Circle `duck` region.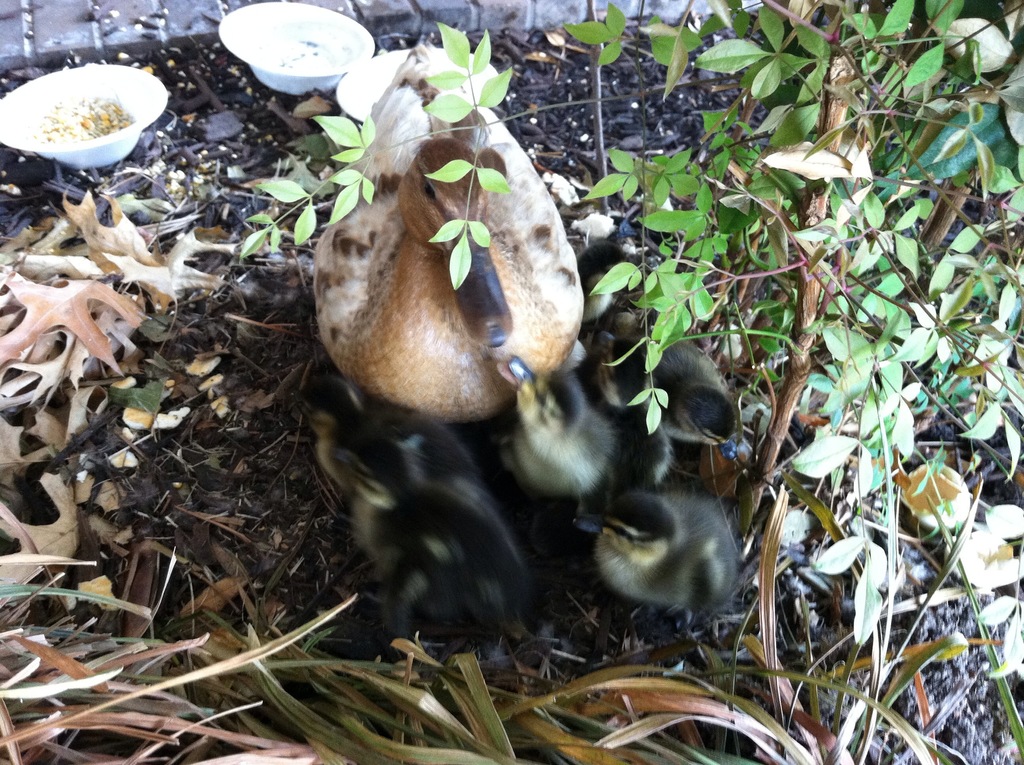
Region: select_region(336, 487, 536, 658).
